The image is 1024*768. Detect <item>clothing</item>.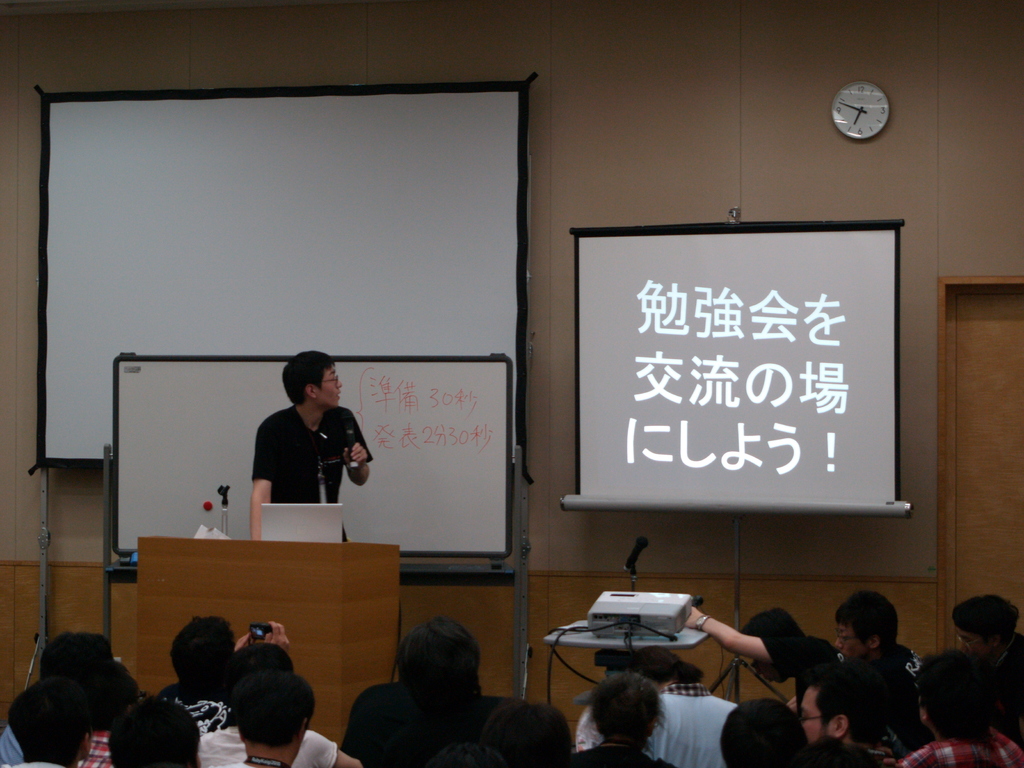
Detection: bbox=(895, 735, 1023, 767).
